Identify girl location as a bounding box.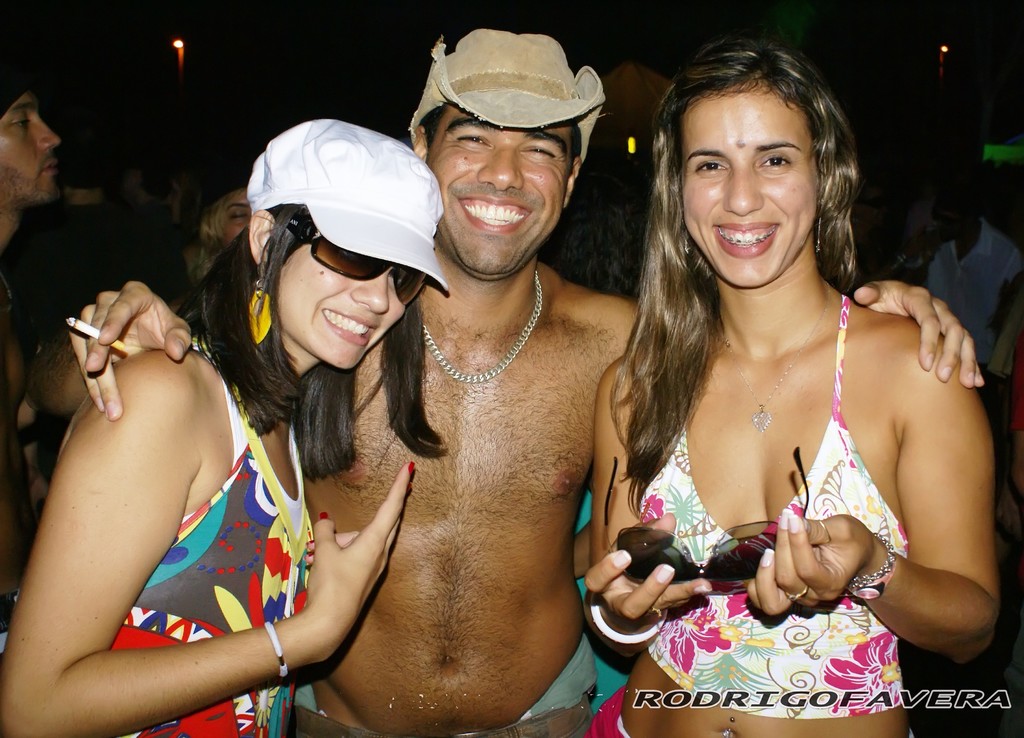
Rect(577, 33, 1005, 737).
